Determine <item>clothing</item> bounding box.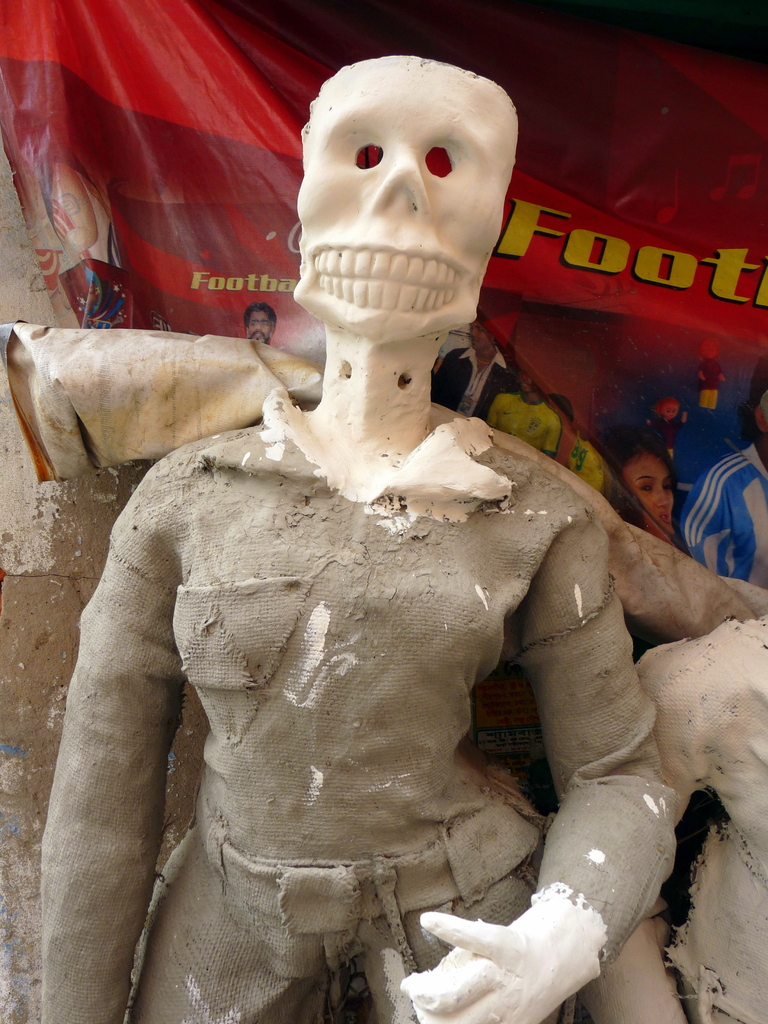
Determined: [x1=429, y1=344, x2=513, y2=424].
